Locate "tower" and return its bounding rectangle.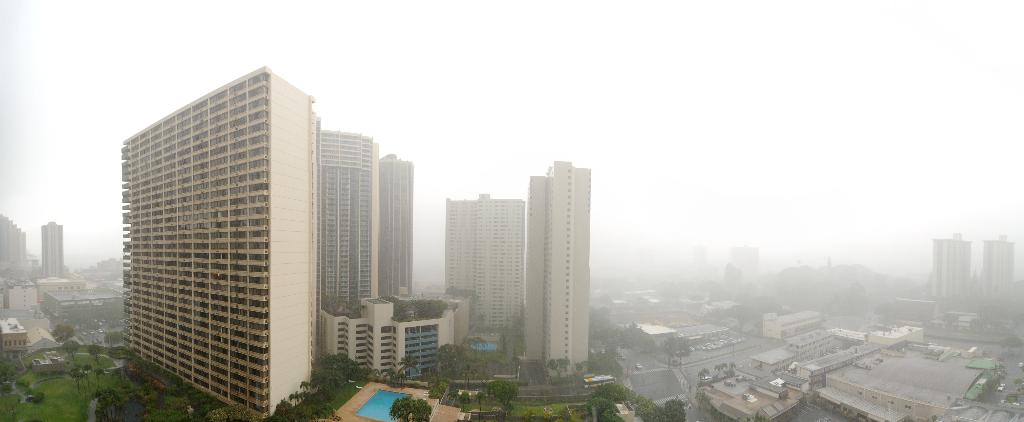
[x1=379, y1=151, x2=416, y2=308].
